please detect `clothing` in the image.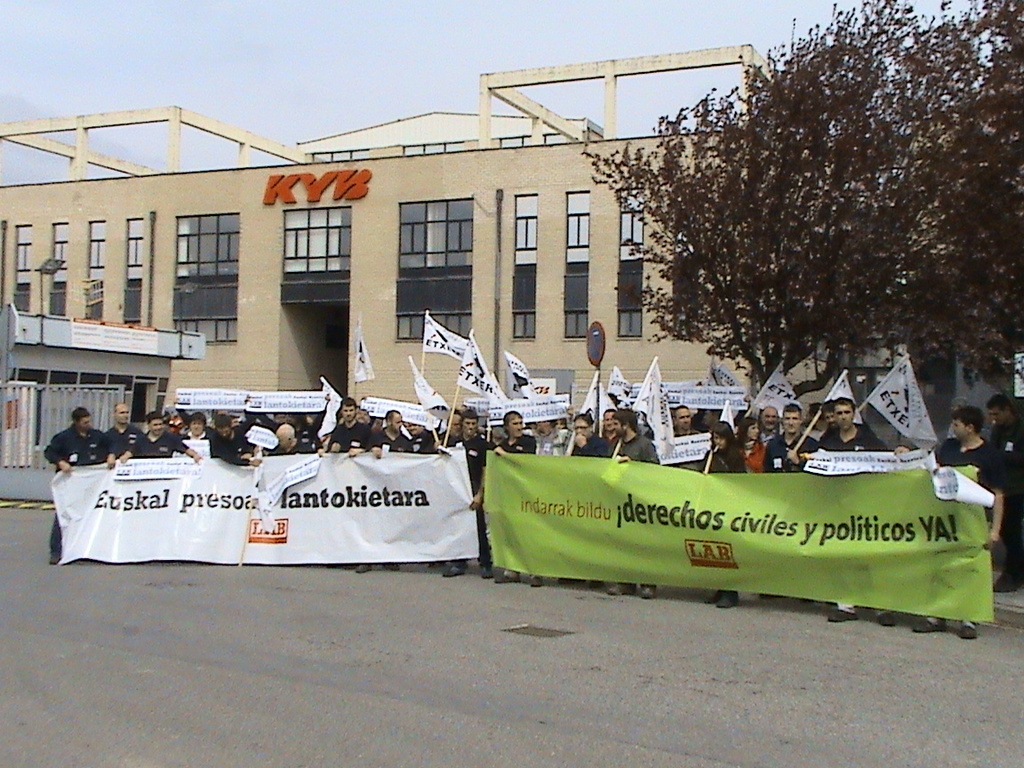
BBox(43, 425, 115, 549).
